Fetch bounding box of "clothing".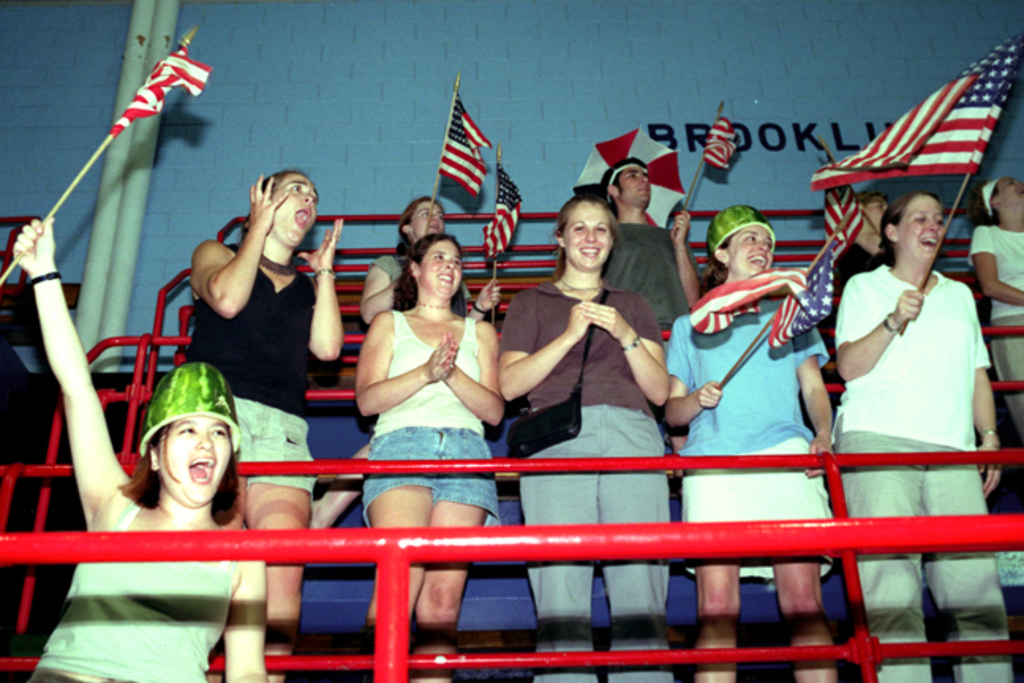
Bbox: BBox(665, 275, 828, 610).
